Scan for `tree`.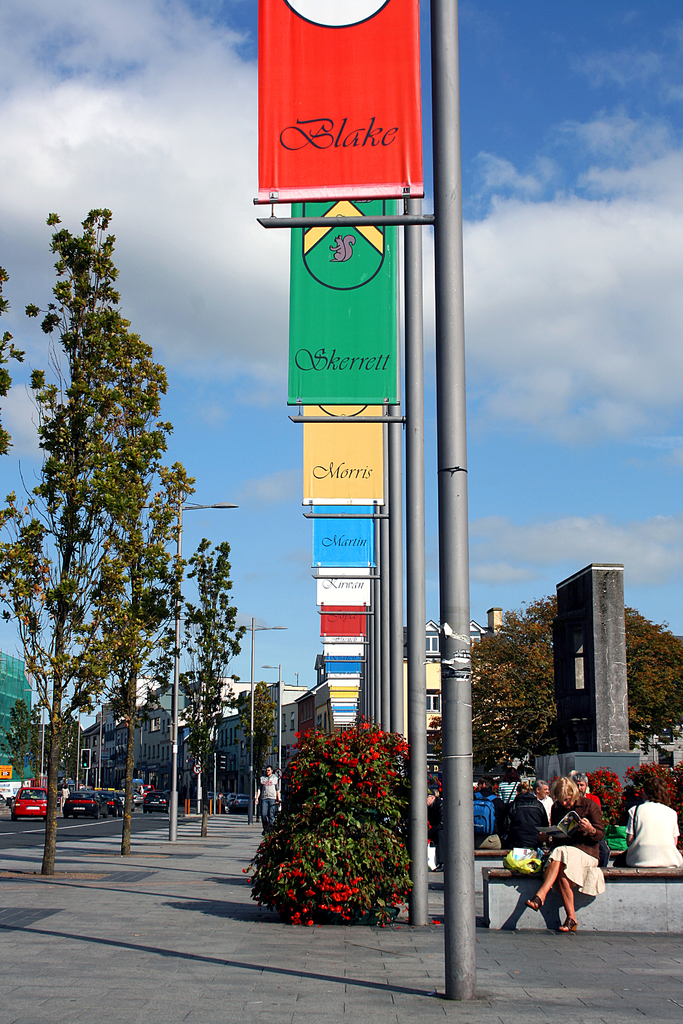
Scan result: select_region(236, 691, 277, 803).
